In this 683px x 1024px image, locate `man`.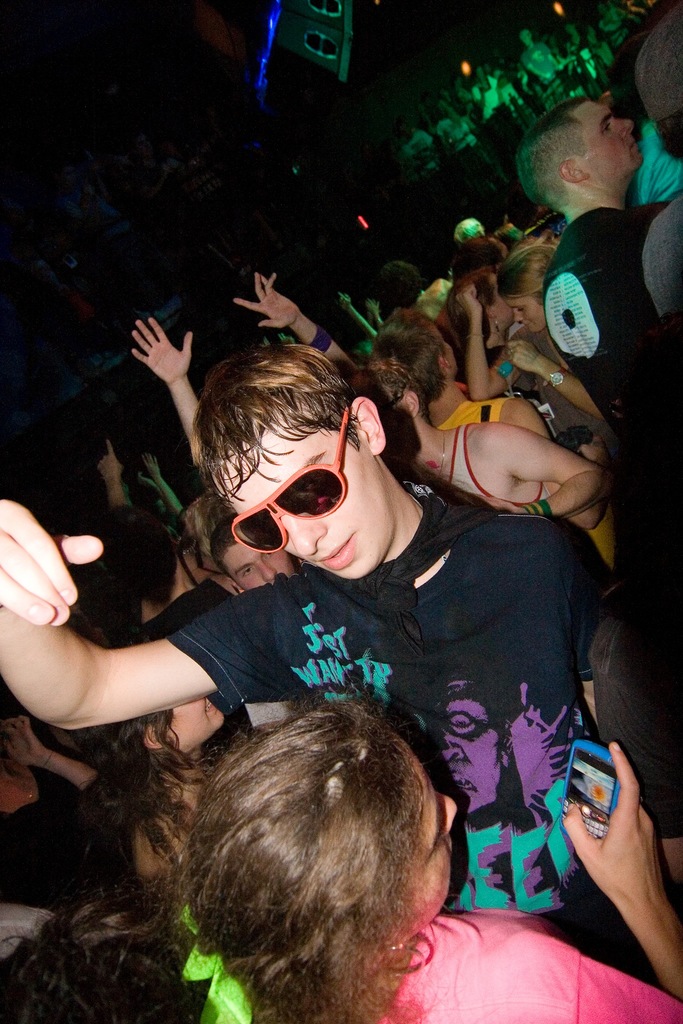
Bounding box: 504, 94, 675, 420.
